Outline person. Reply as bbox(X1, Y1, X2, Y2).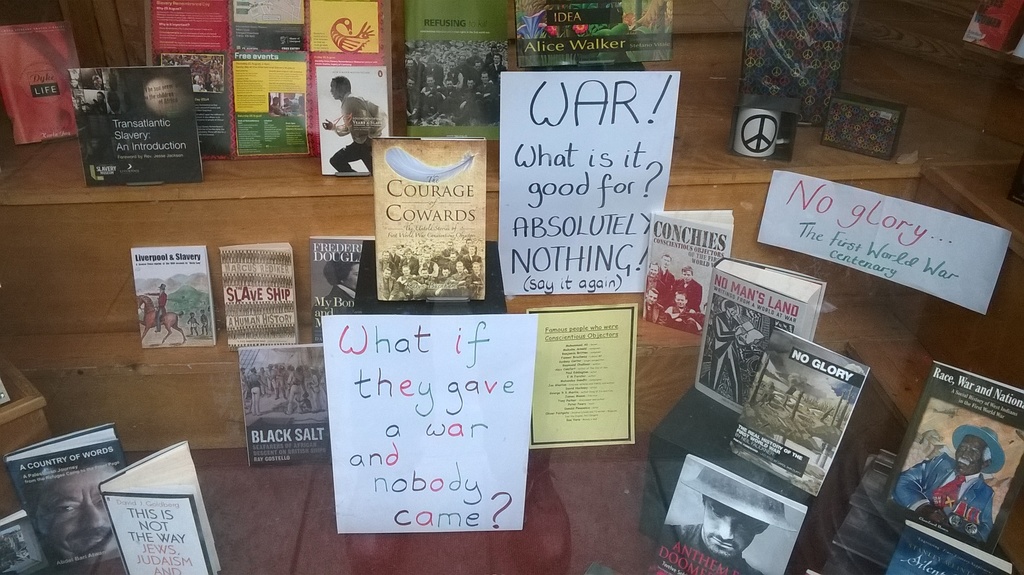
bbox(323, 76, 387, 174).
